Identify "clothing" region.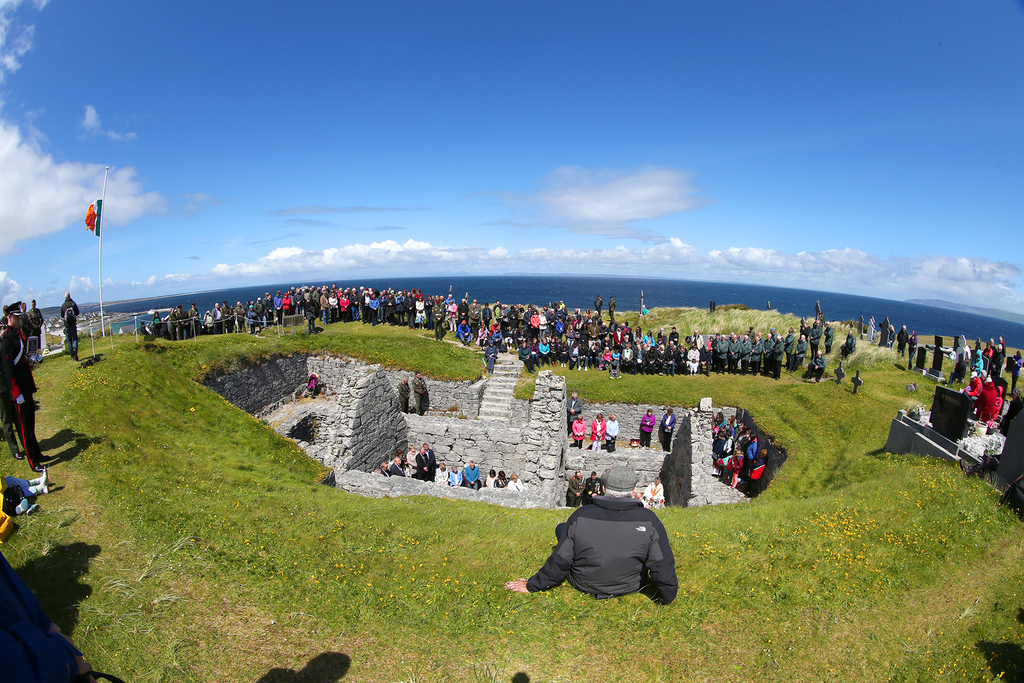
Region: crop(529, 482, 646, 602).
